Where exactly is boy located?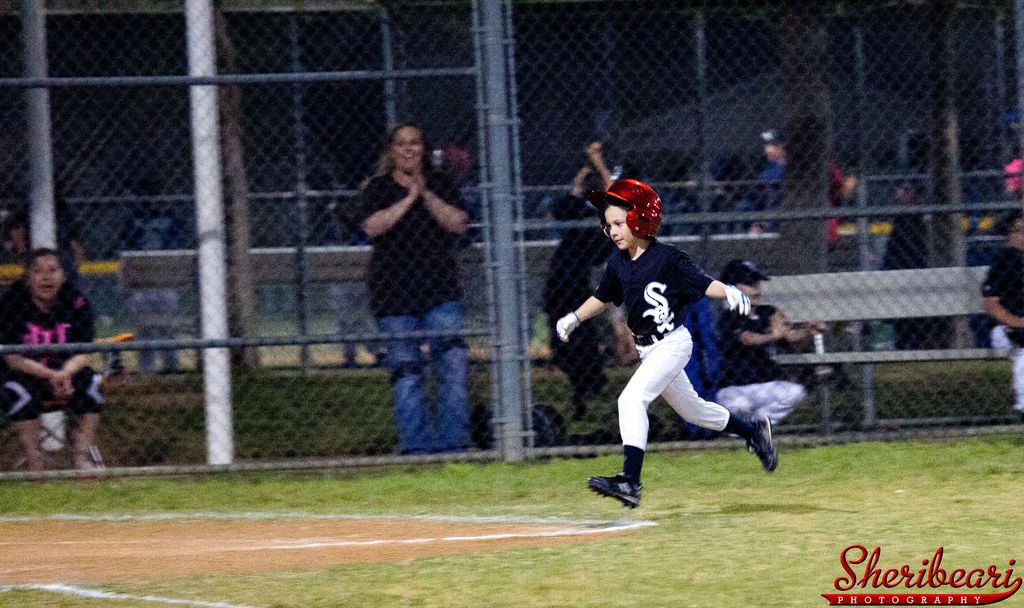
Its bounding box is <region>557, 177, 779, 510</region>.
